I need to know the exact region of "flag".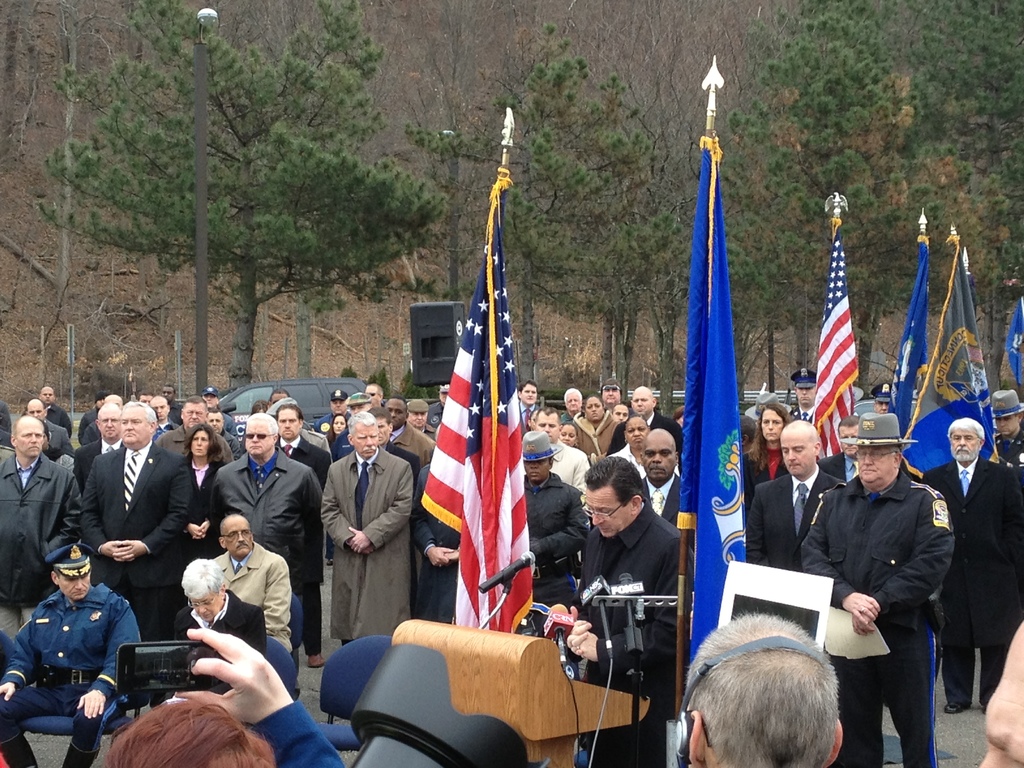
Region: [x1=676, y1=137, x2=754, y2=664].
